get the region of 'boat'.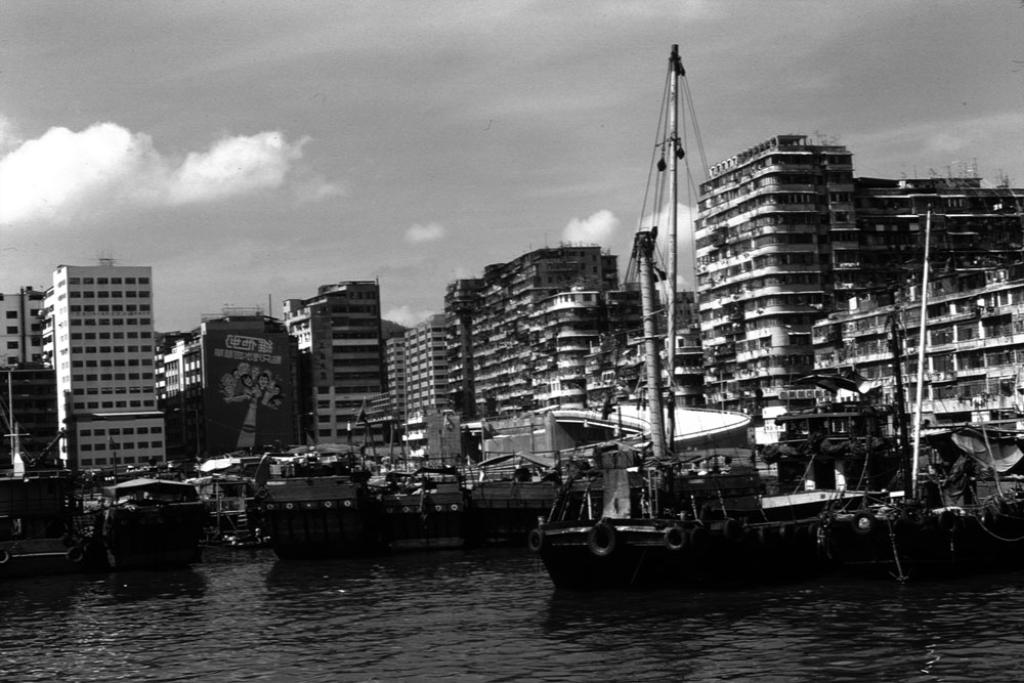
x1=243, y1=442, x2=382, y2=569.
